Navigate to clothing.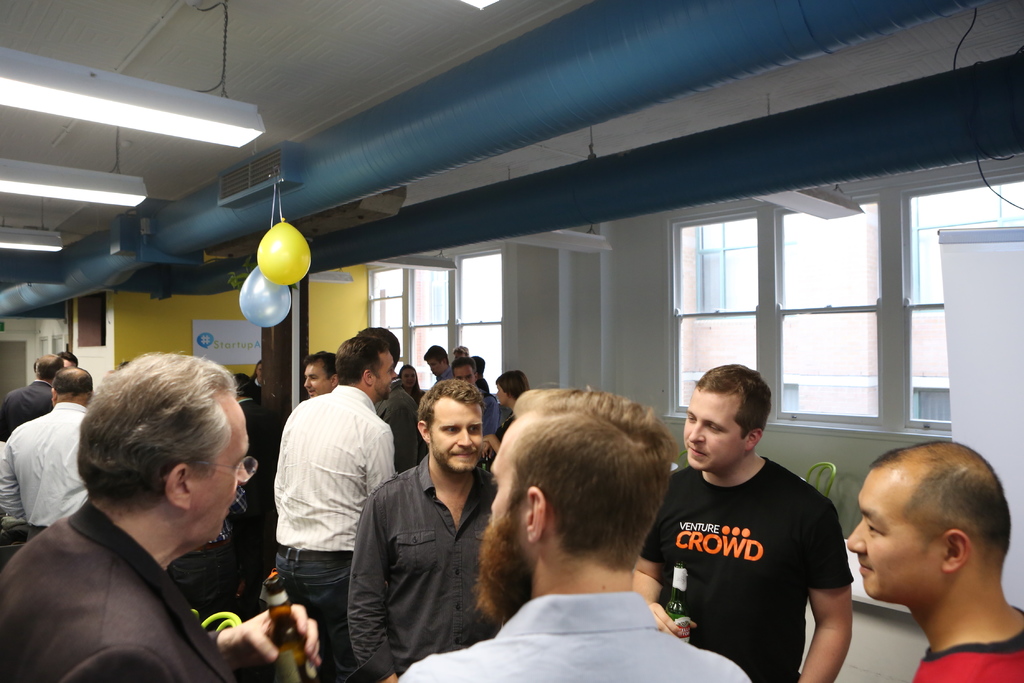
Navigation target: [372,378,424,466].
